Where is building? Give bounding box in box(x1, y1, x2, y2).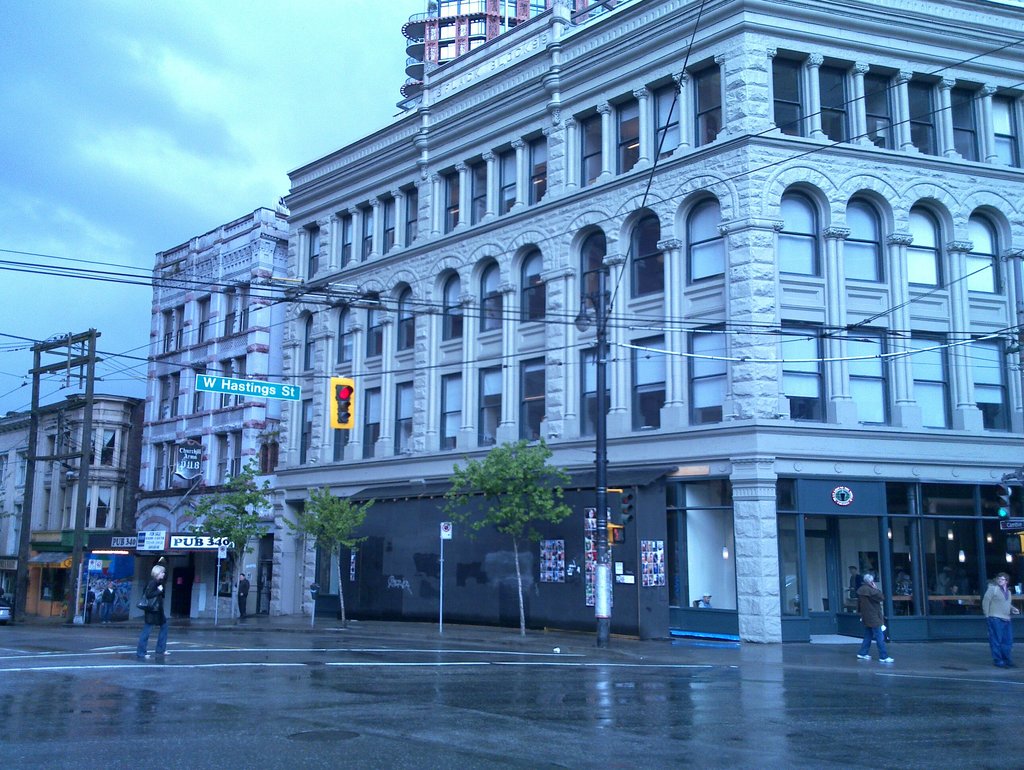
box(0, 394, 145, 619).
